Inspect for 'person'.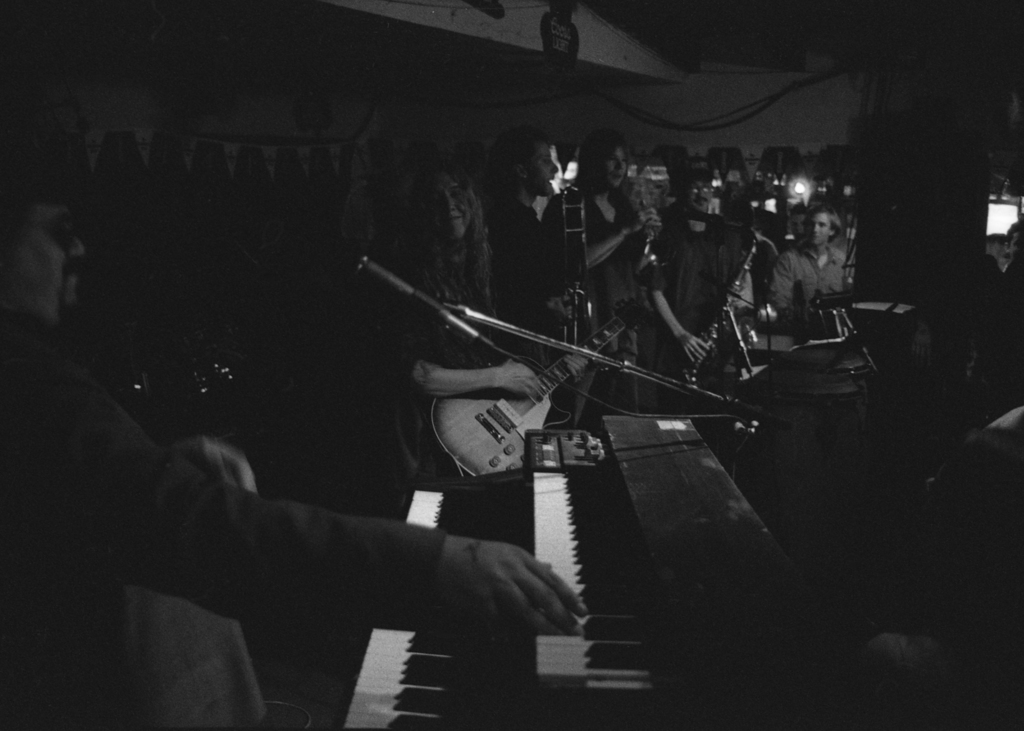
Inspection: (484,131,559,374).
